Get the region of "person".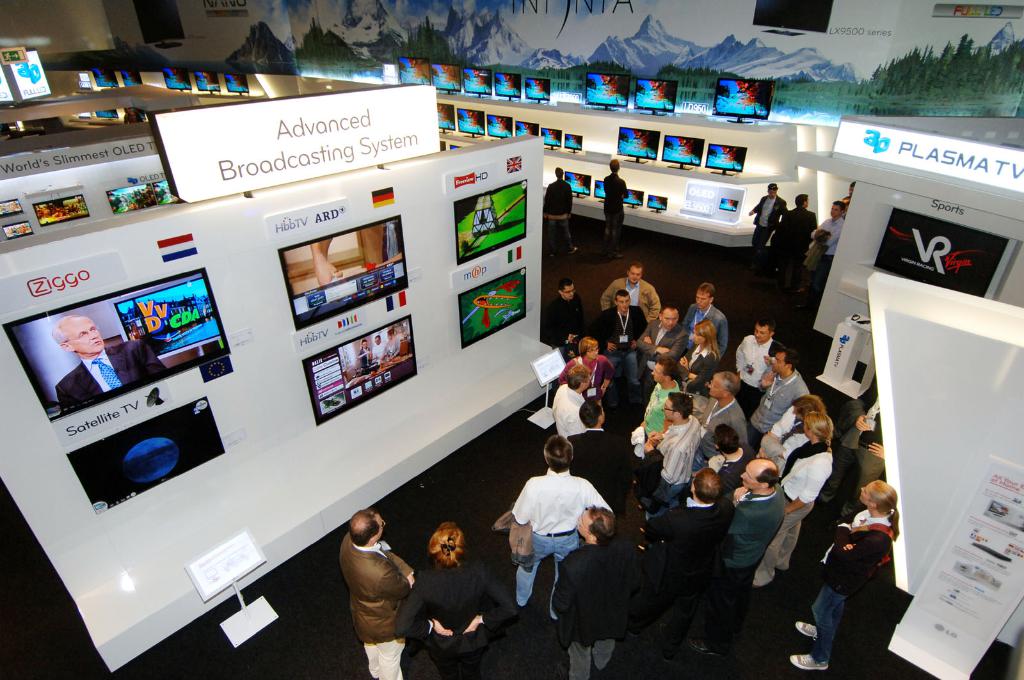
(56,318,168,406).
